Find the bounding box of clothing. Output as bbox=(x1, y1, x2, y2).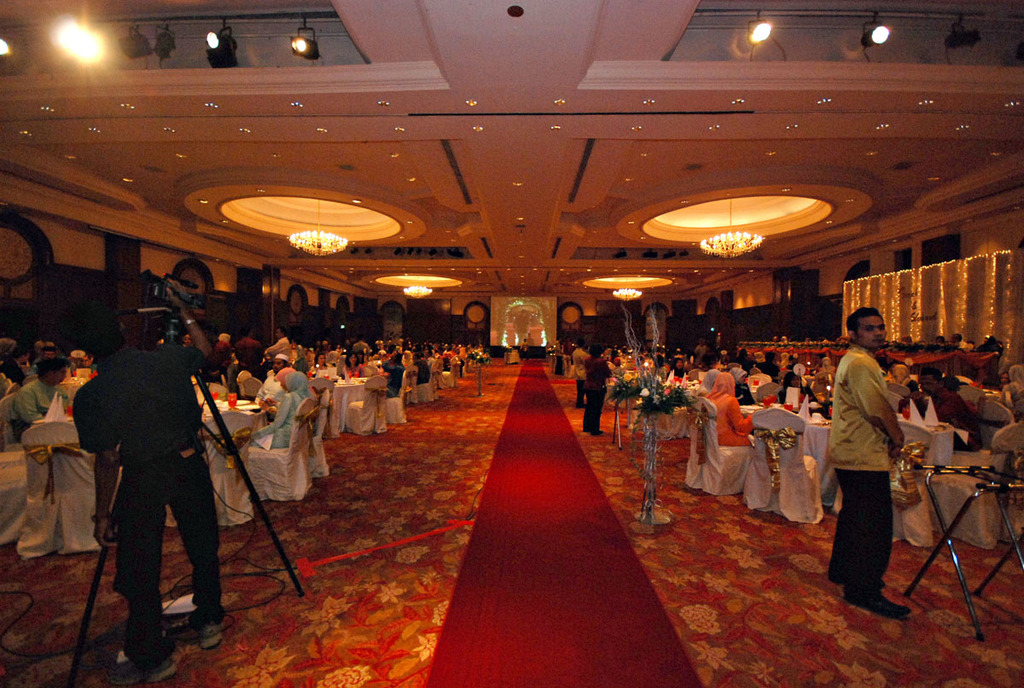
bbox=(8, 373, 72, 426).
